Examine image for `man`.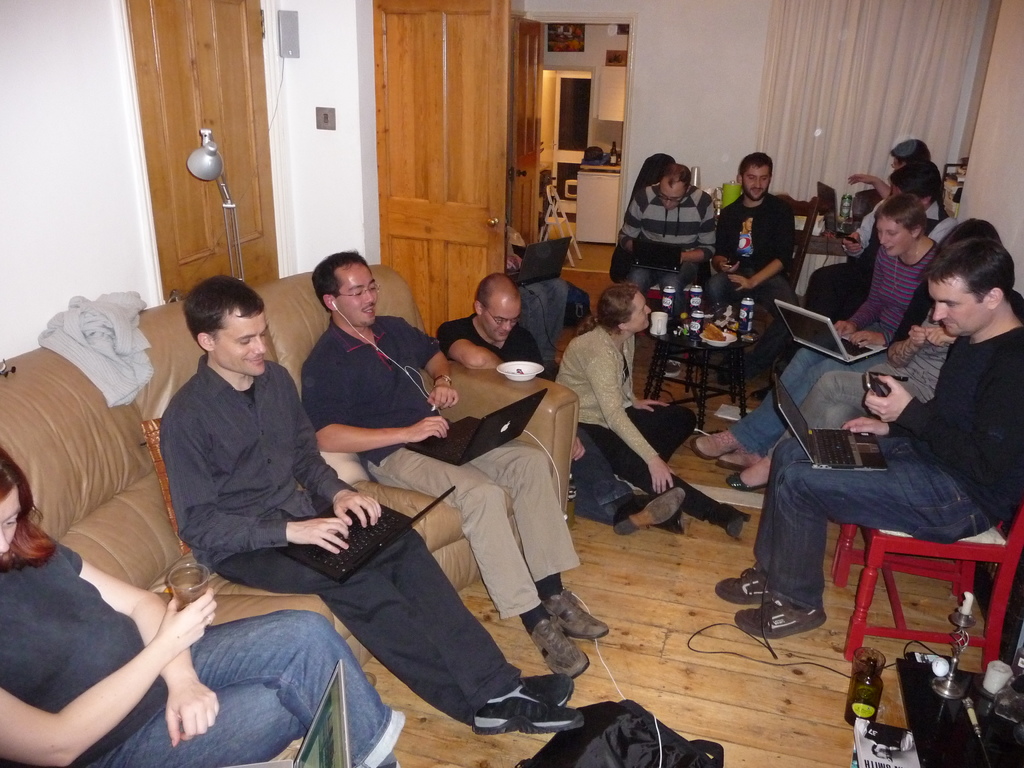
Examination result: Rect(161, 275, 583, 737).
